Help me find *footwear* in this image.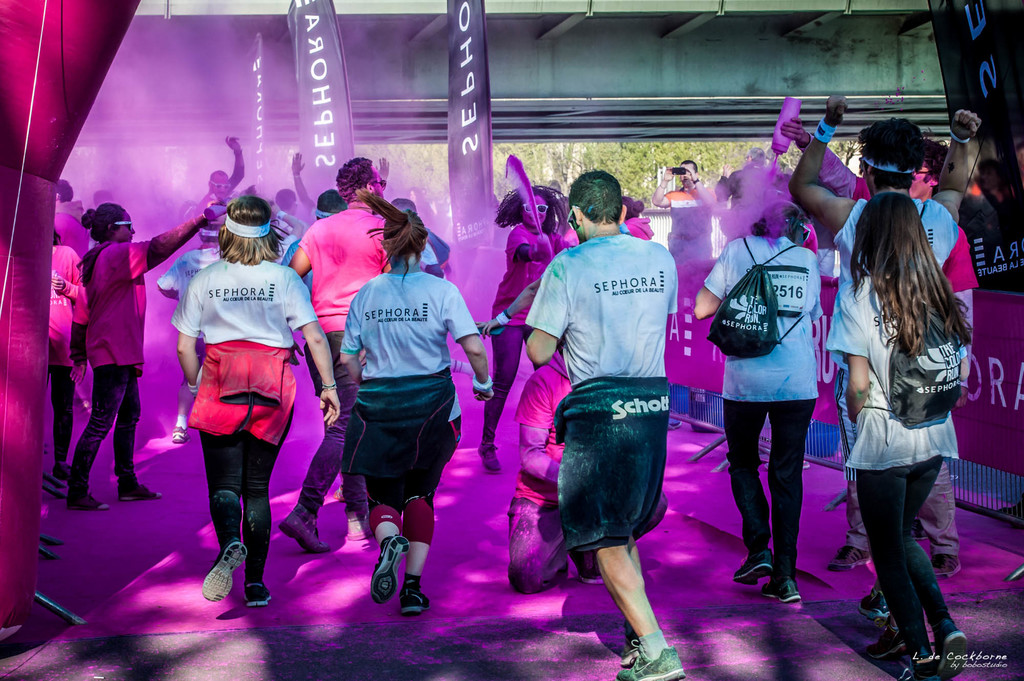
Found it: BBox(336, 485, 344, 503).
